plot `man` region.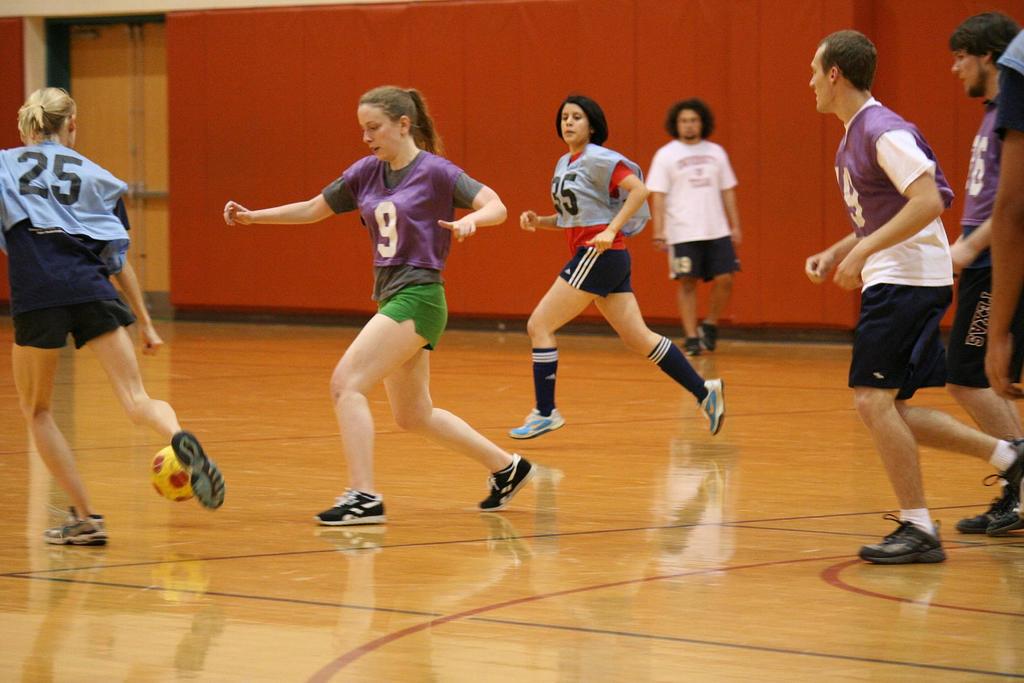
Plotted at <bbox>947, 13, 1023, 534</bbox>.
